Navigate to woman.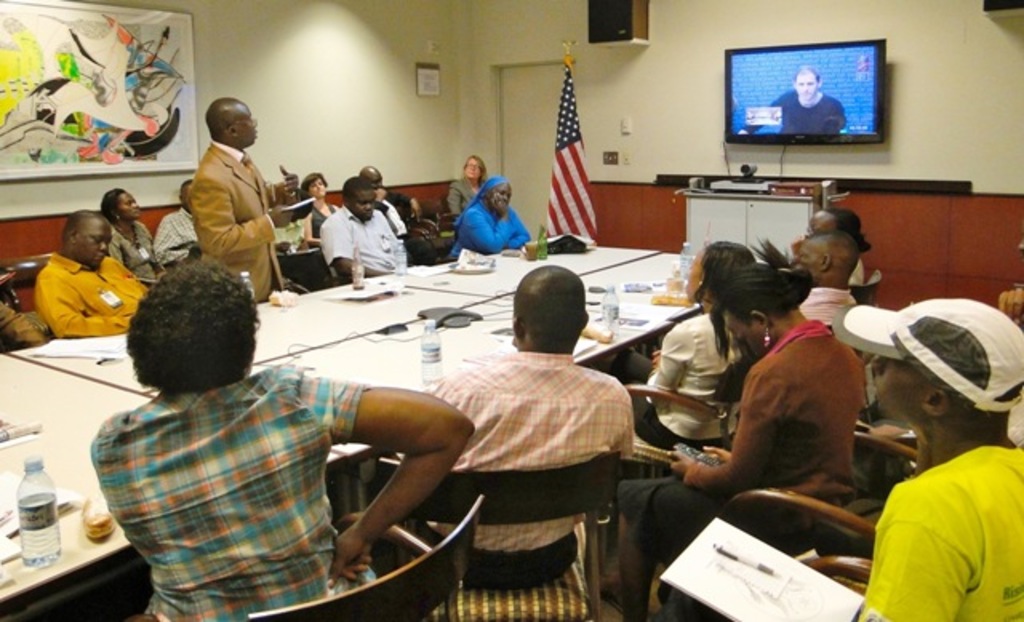
Navigation target: locate(787, 209, 870, 293).
